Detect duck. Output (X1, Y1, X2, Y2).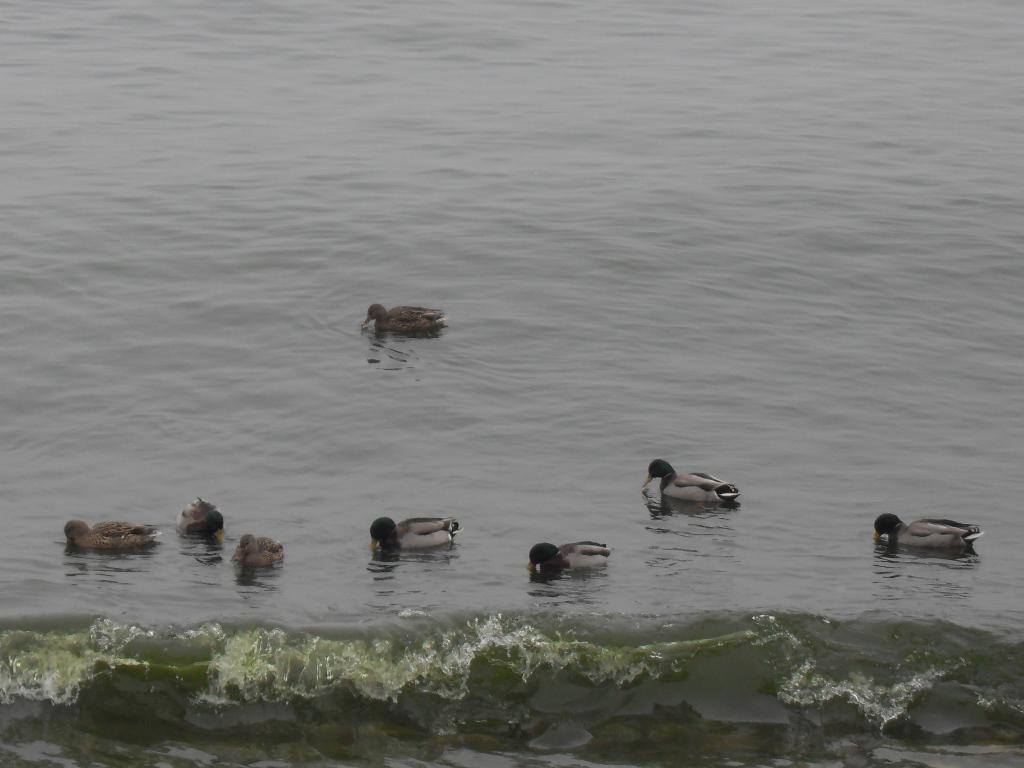
(227, 529, 285, 566).
